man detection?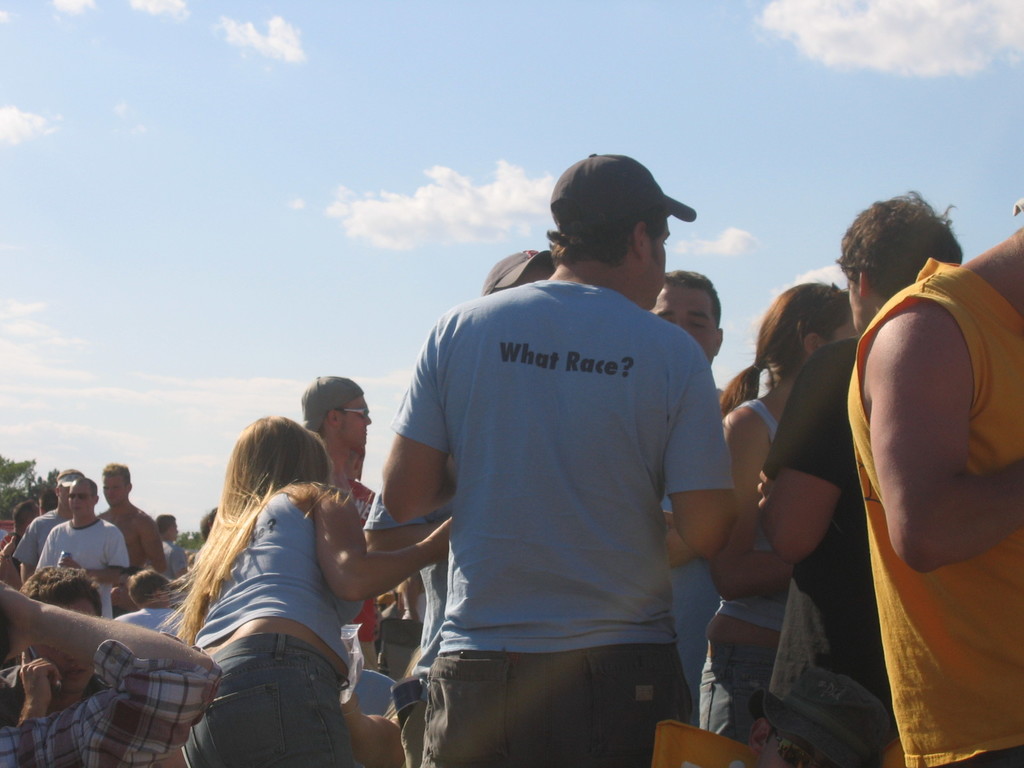
bbox=[381, 151, 738, 767]
